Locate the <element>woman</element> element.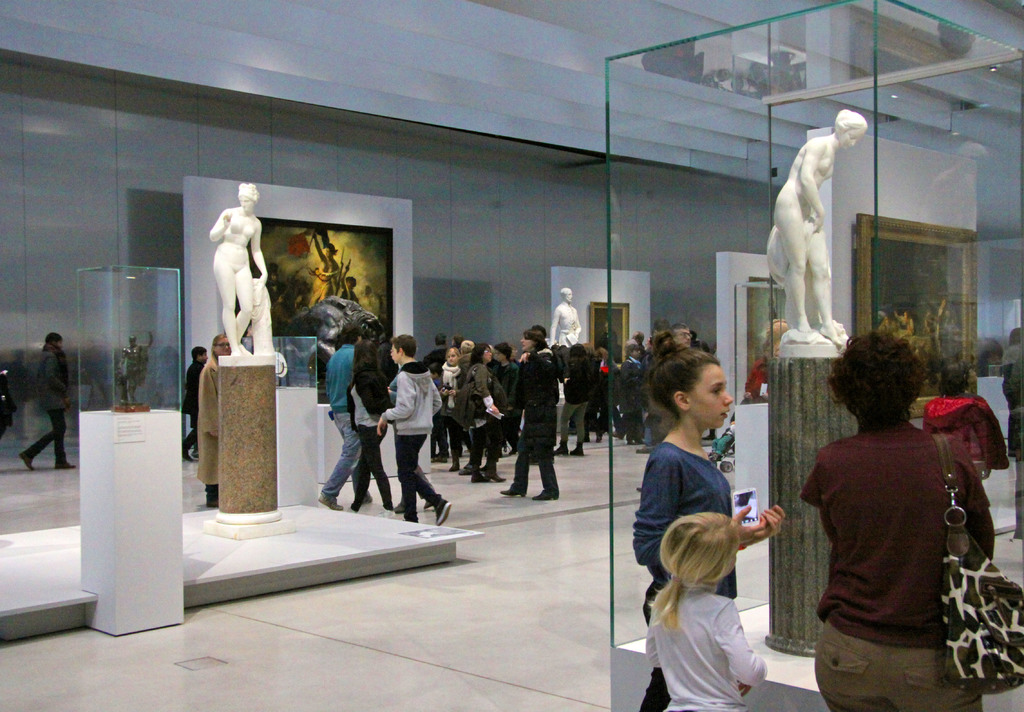
Element bbox: box=[555, 342, 596, 455].
